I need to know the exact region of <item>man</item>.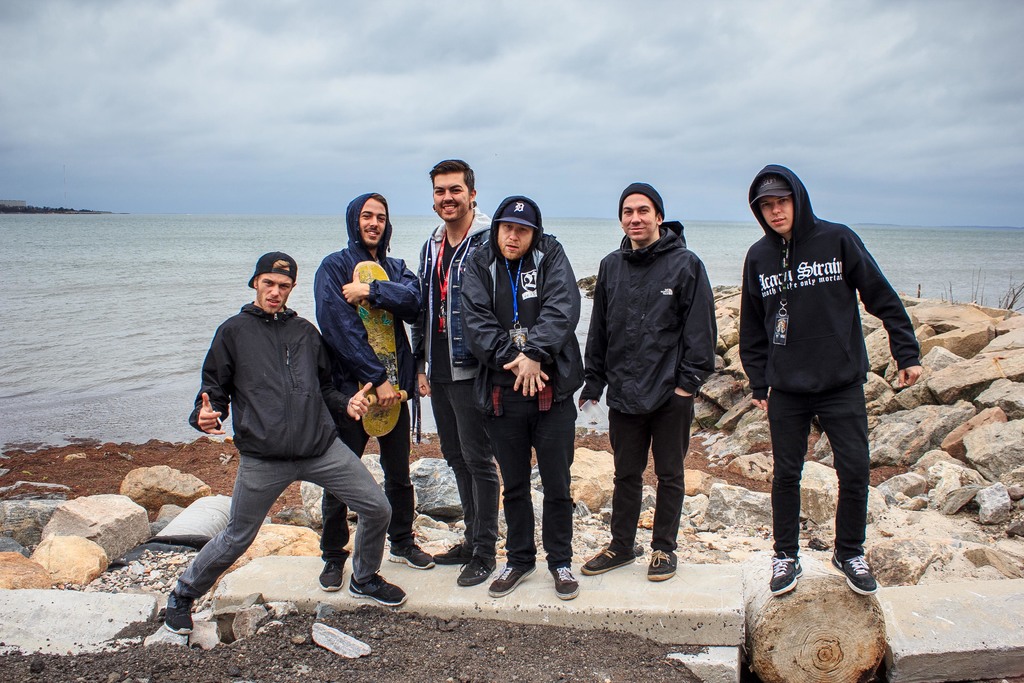
Region: x1=739 y1=162 x2=920 y2=592.
